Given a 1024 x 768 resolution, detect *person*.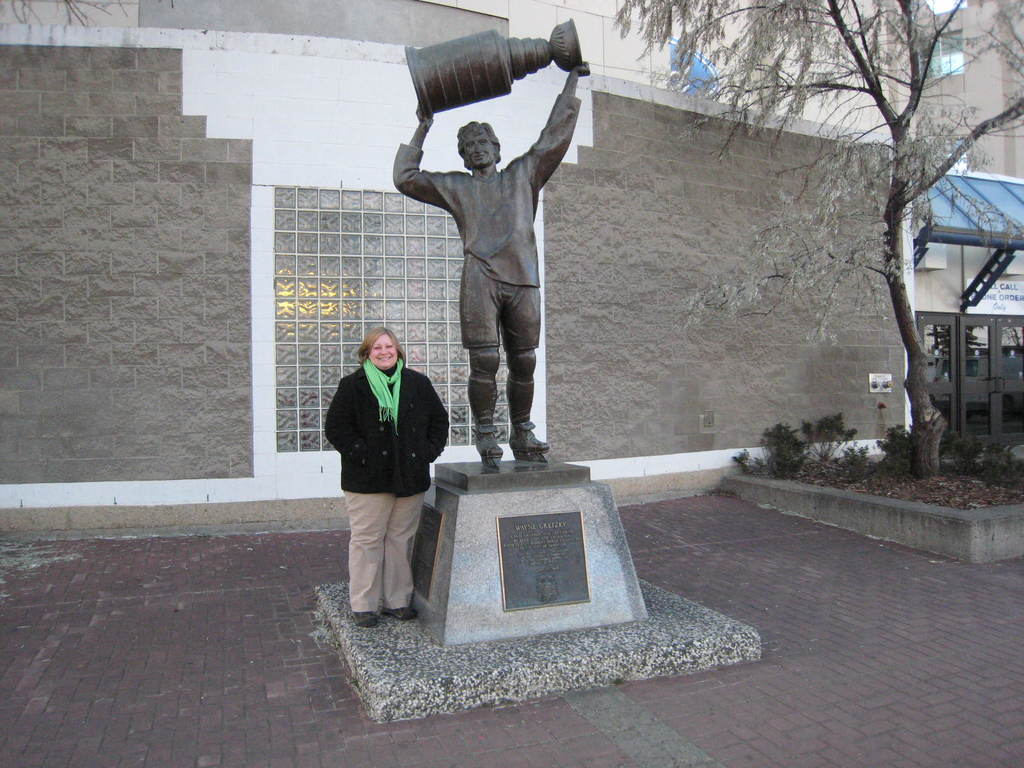
box(1004, 317, 1023, 385).
